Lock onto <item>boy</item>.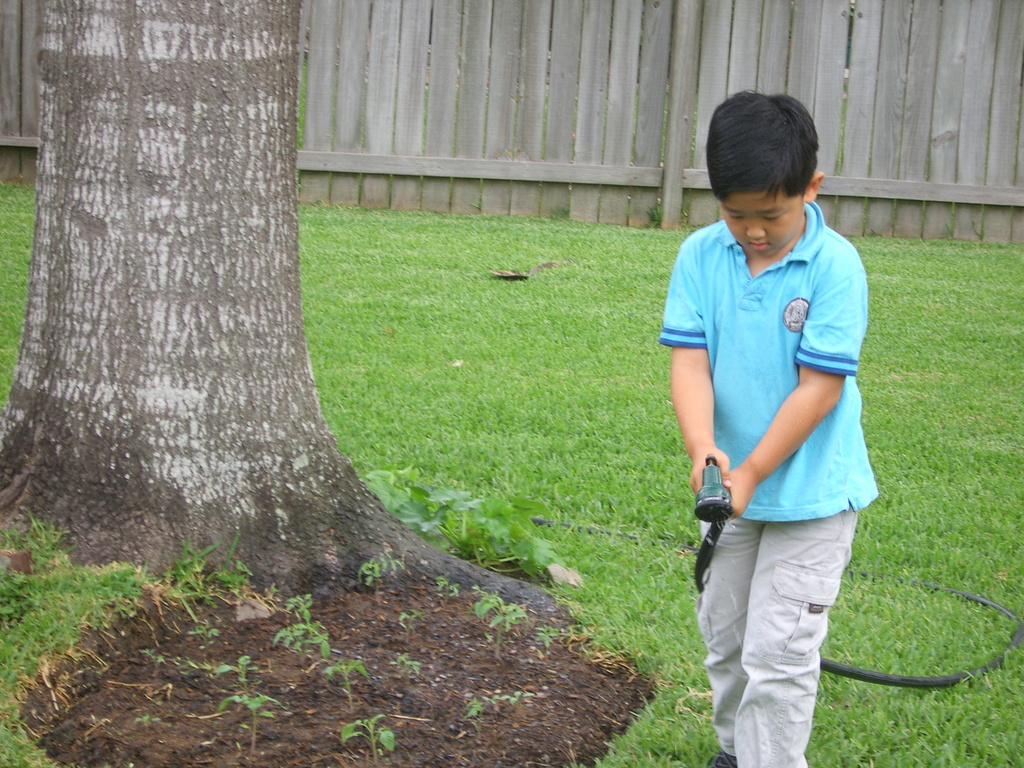
Locked: 666/103/895/744.
